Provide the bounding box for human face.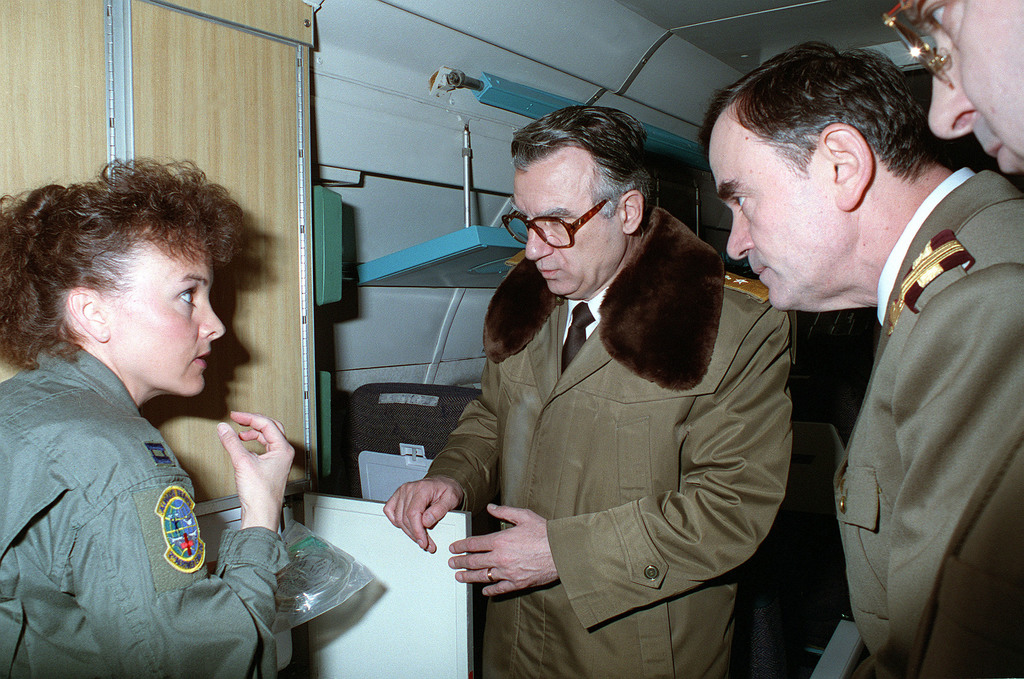
{"left": 900, "top": 0, "right": 1023, "bottom": 171}.
